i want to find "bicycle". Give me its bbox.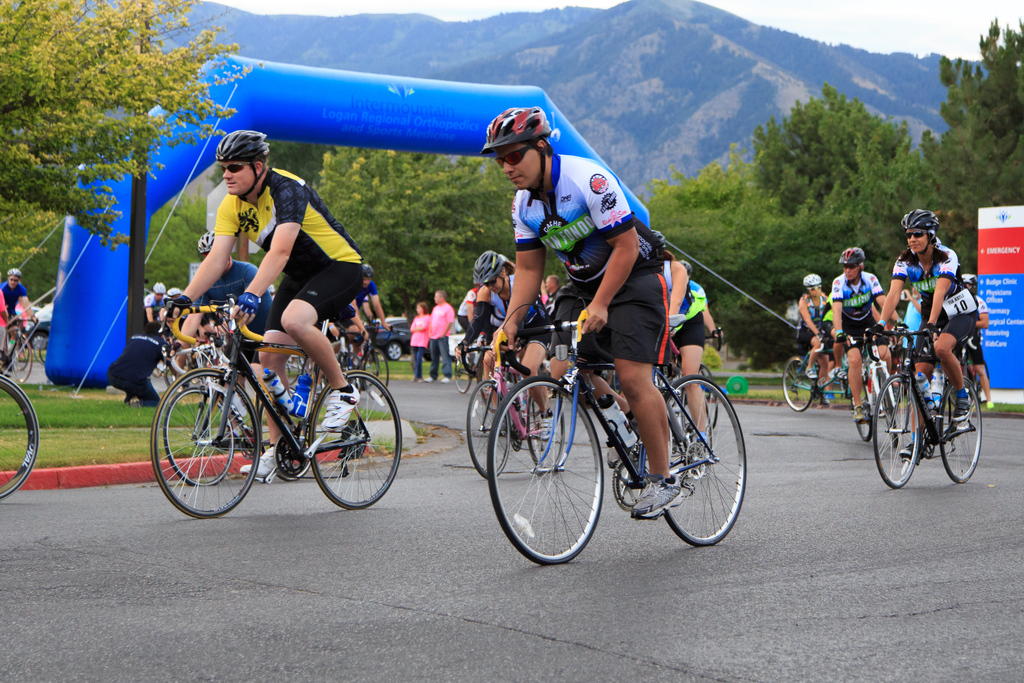
left=0, top=317, right=42, bottom=387.
